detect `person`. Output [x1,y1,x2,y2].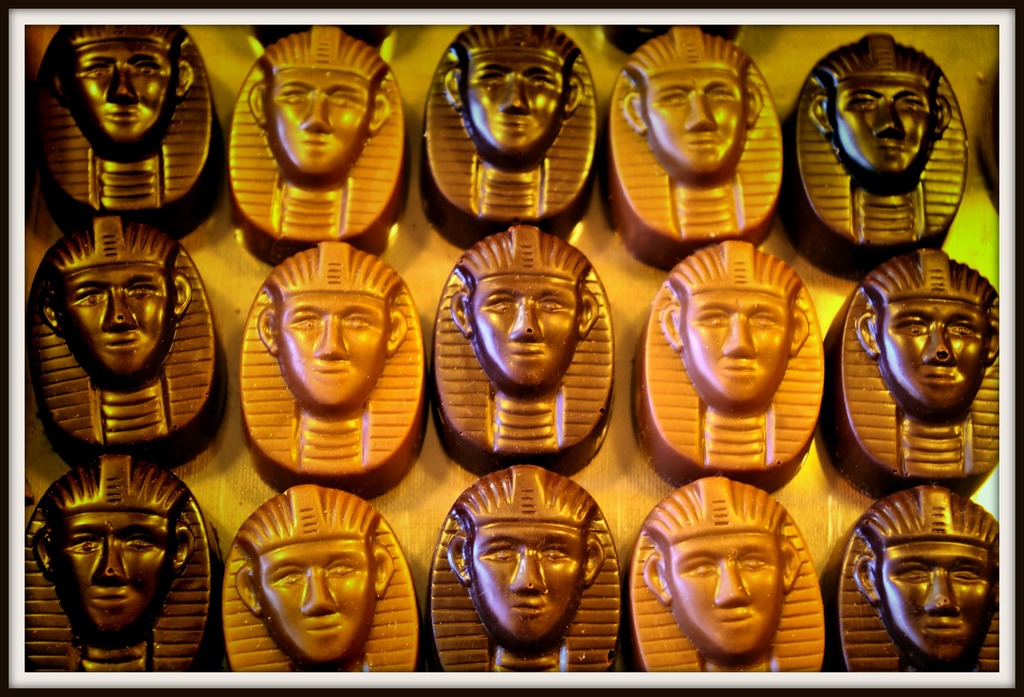
[234,483,400,674].
